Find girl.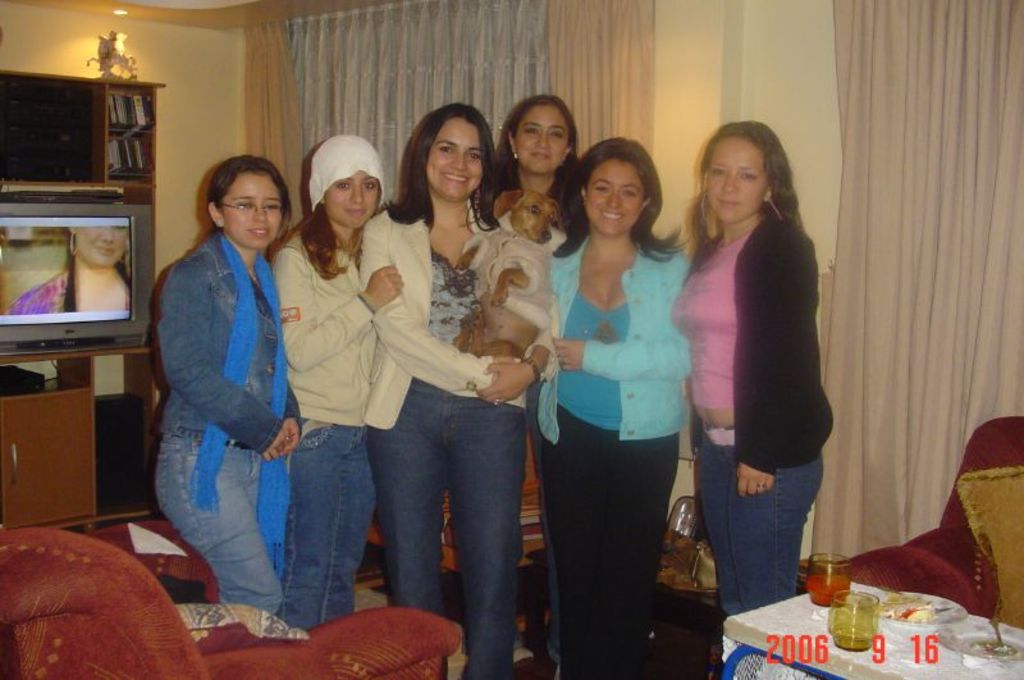
264:136:402:625.
